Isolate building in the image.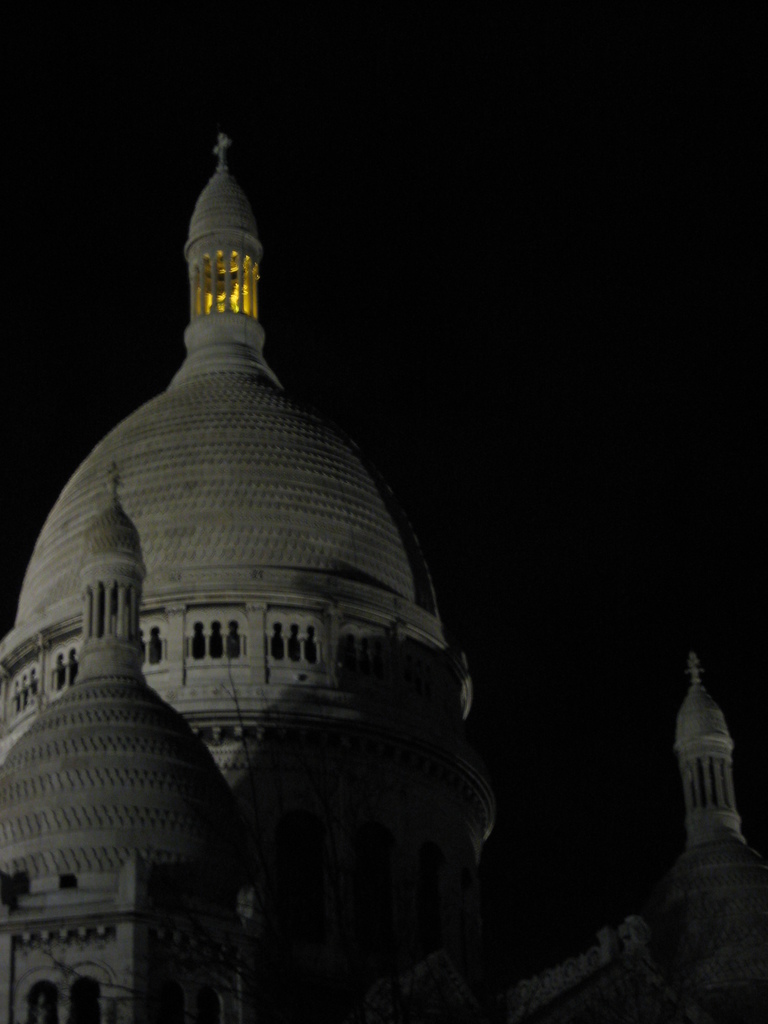
Isolated region: l=0, t=131, r=767, b=1023.
